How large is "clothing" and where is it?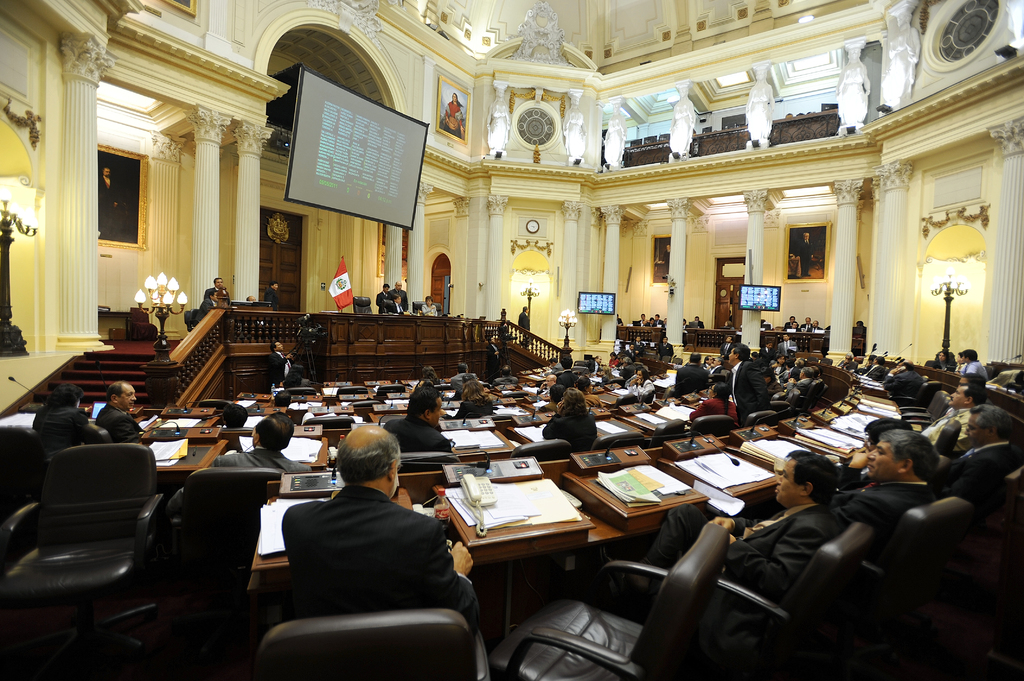
Bounding box: 829/479/936/538.
